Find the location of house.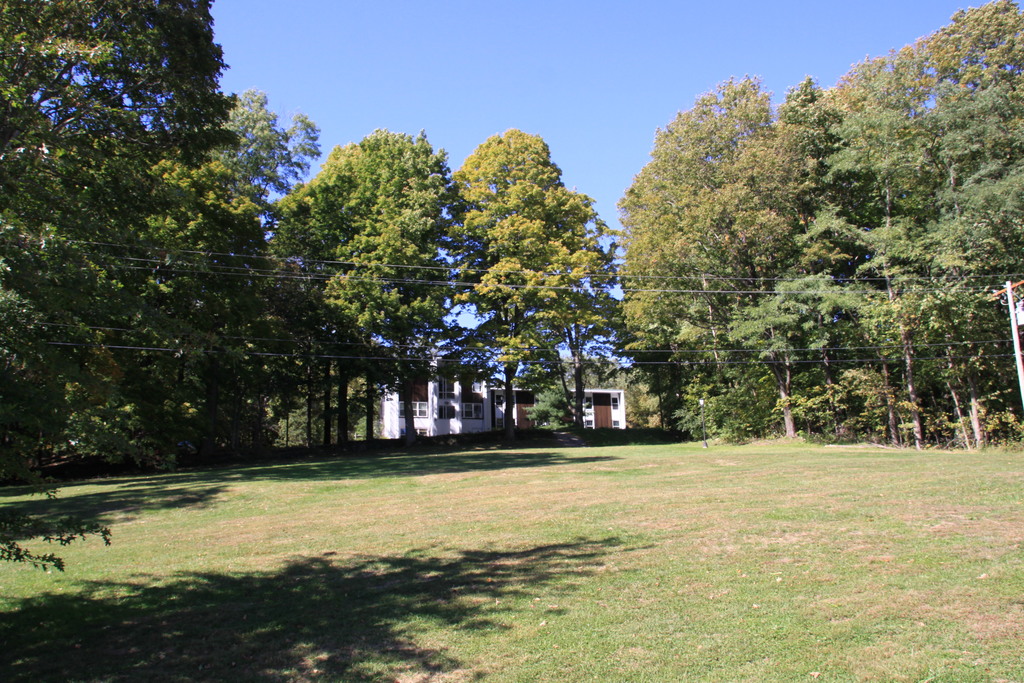
Location: pyautogui.locateOnScreen(383, 361, 632, 438).
